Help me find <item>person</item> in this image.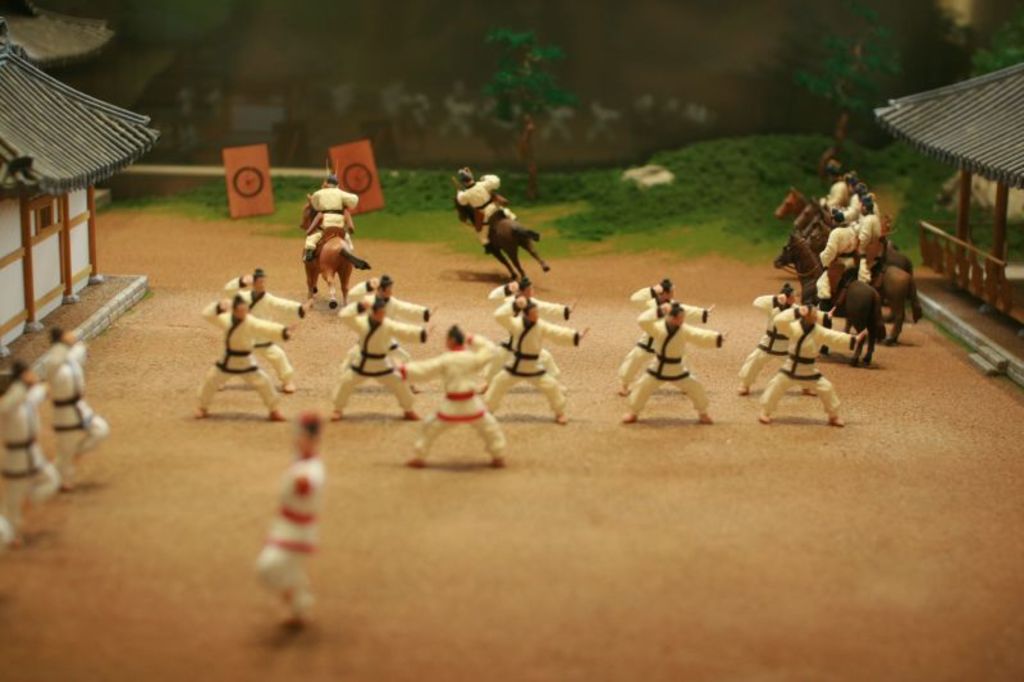
Found it: bbox=[192, 293, 285, 420].
